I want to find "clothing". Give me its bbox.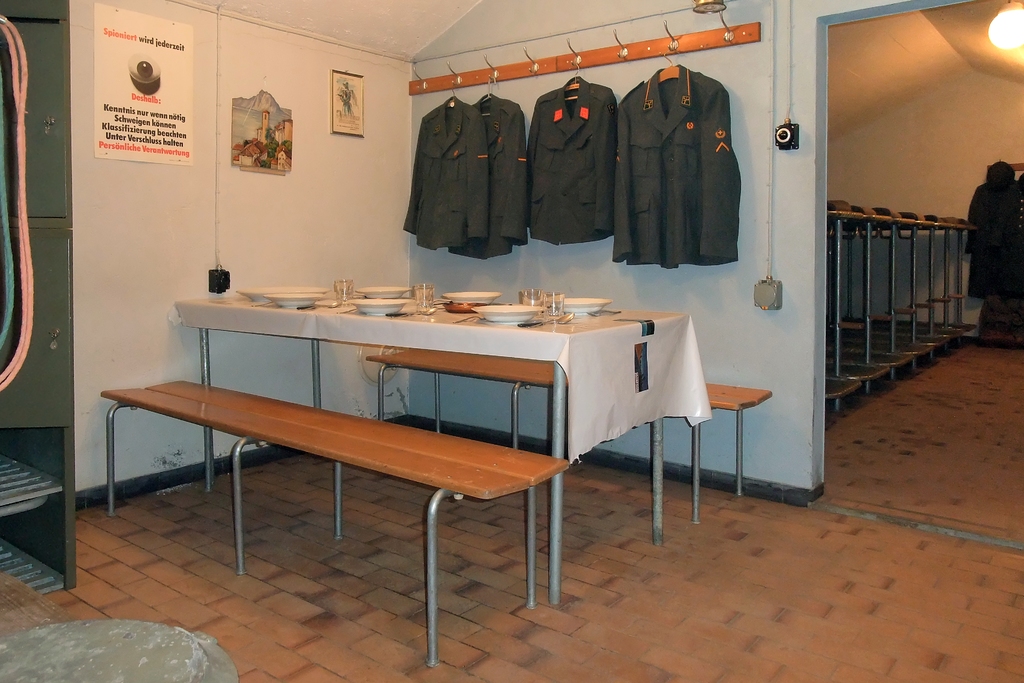
[525,62,630,270].
